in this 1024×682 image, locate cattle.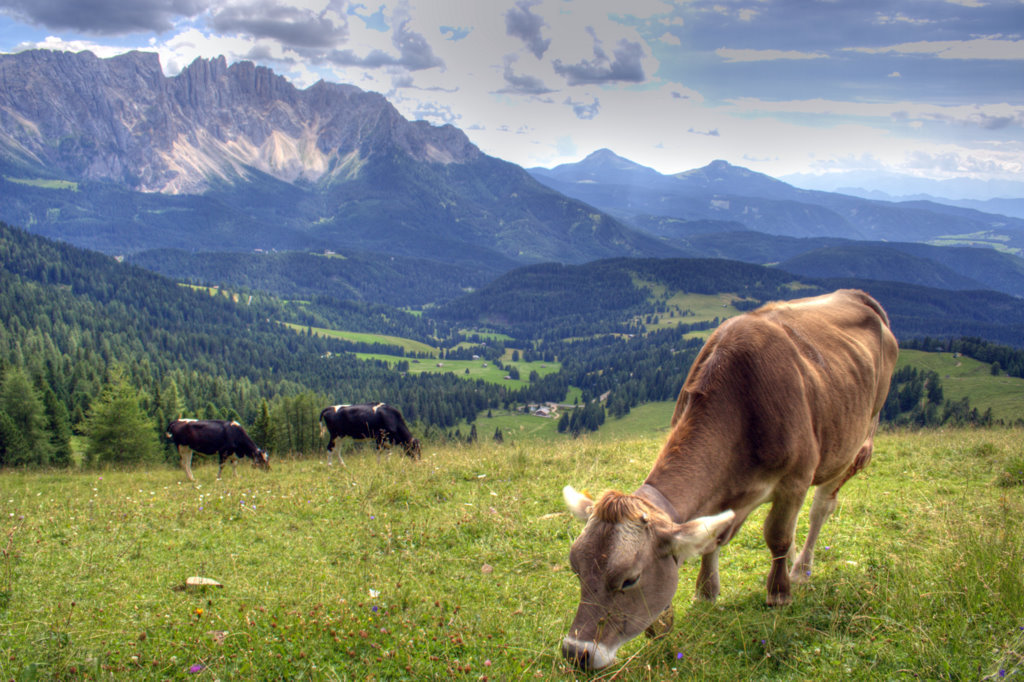
Bounding box: crop(163, 416, 272, 483).
